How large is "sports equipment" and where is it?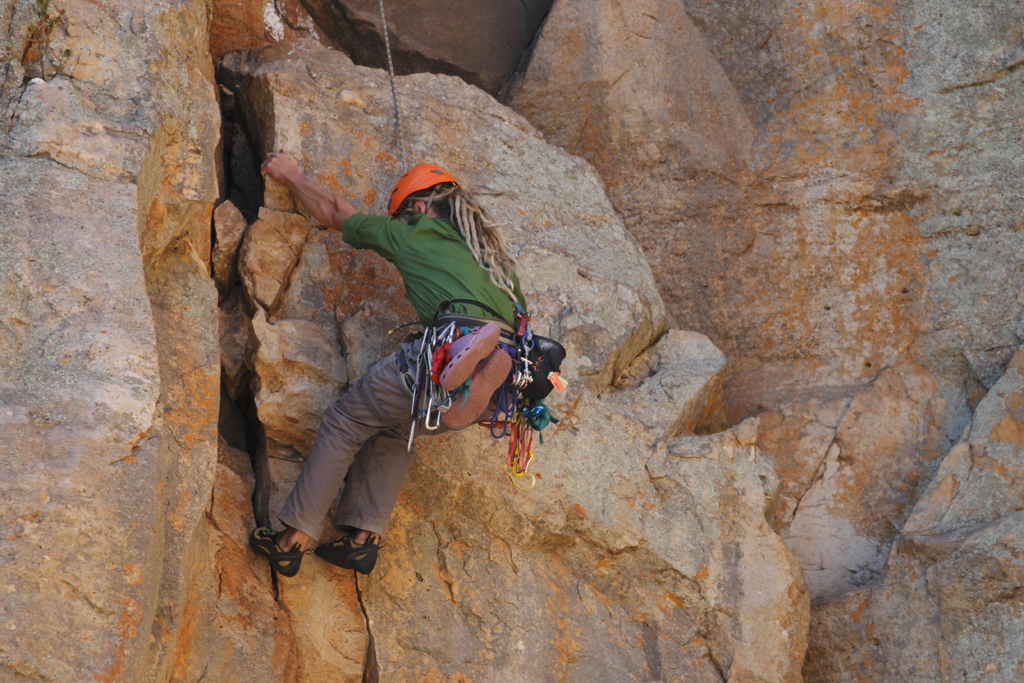
Bounding box: detection(387, 163, 460, 212).
